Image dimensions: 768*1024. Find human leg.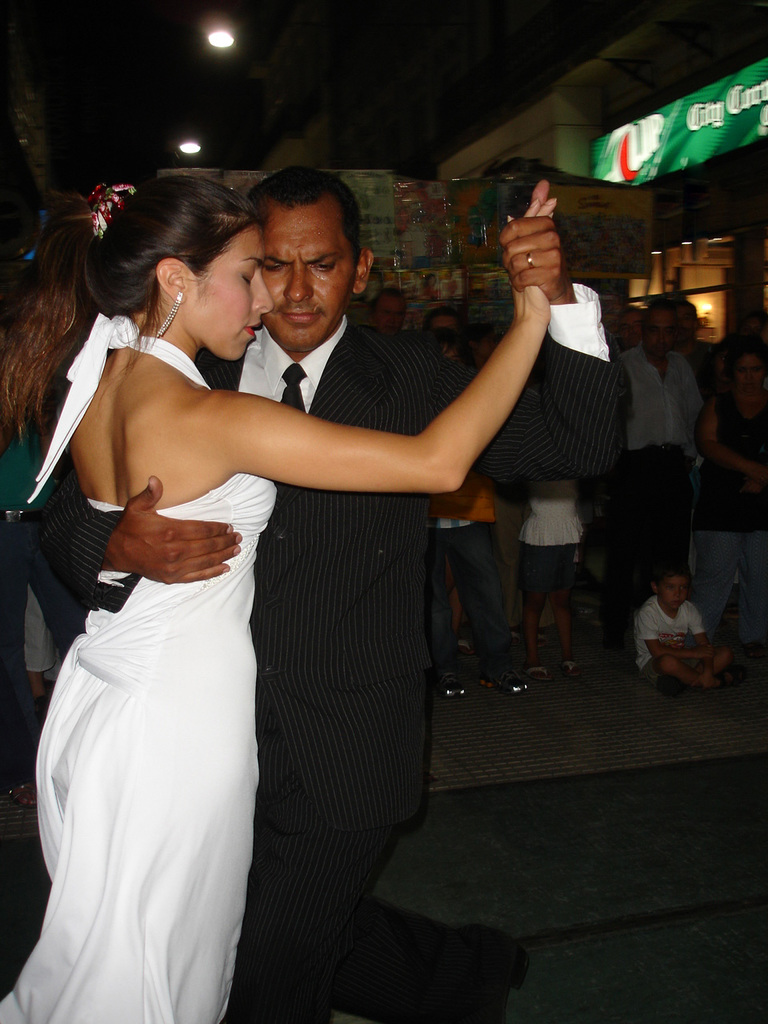
Rect(213, 709, 427, 1023).
